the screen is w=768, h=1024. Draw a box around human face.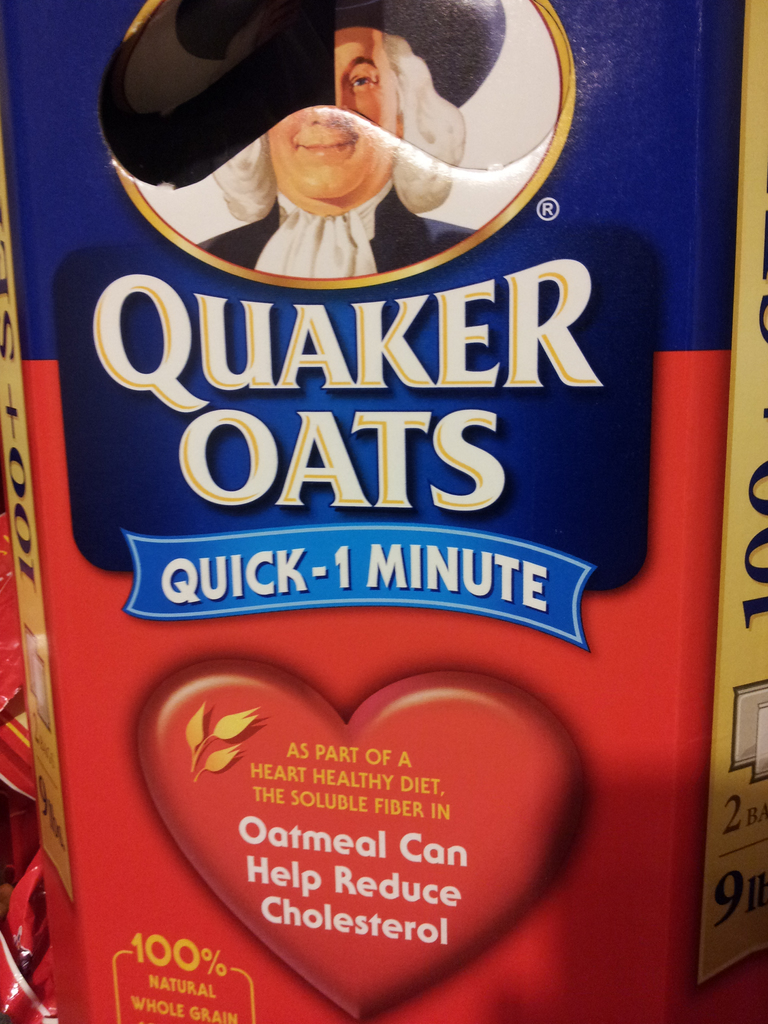
<box>261,31,407,214</box>.
